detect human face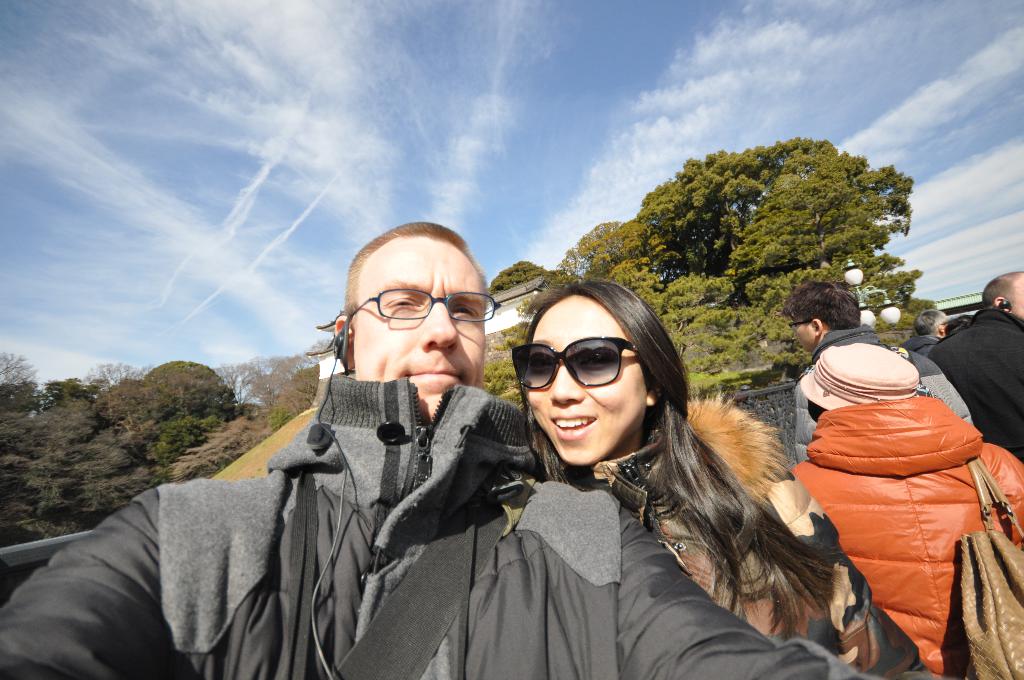
locate(794, 309, 817, 357)
